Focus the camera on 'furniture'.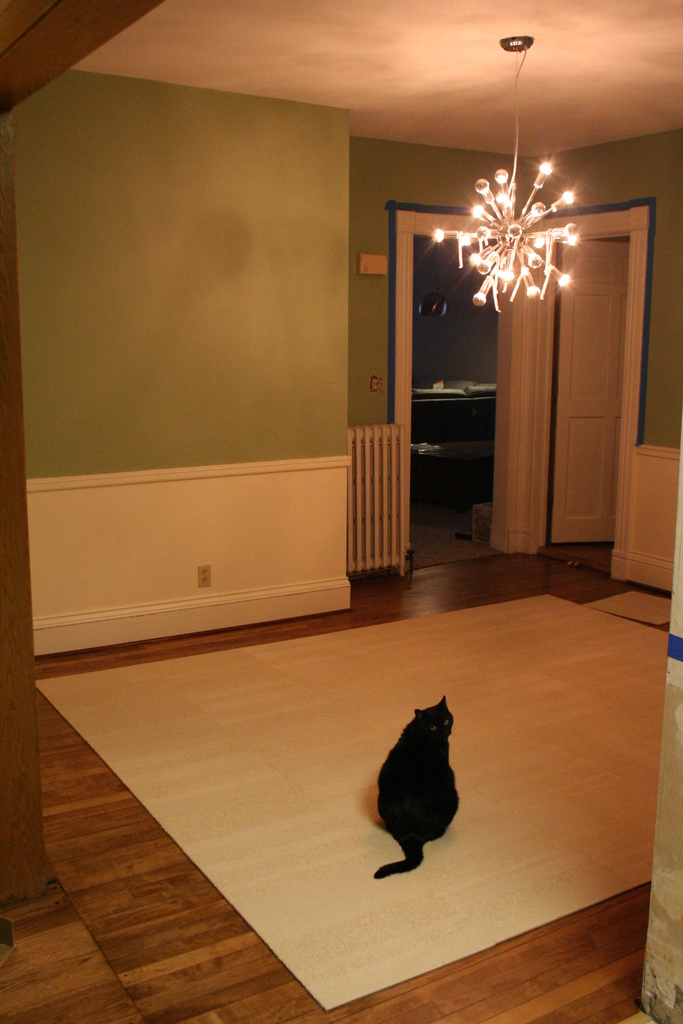
Focus region: bbox=[423, 381, 473, 388].
